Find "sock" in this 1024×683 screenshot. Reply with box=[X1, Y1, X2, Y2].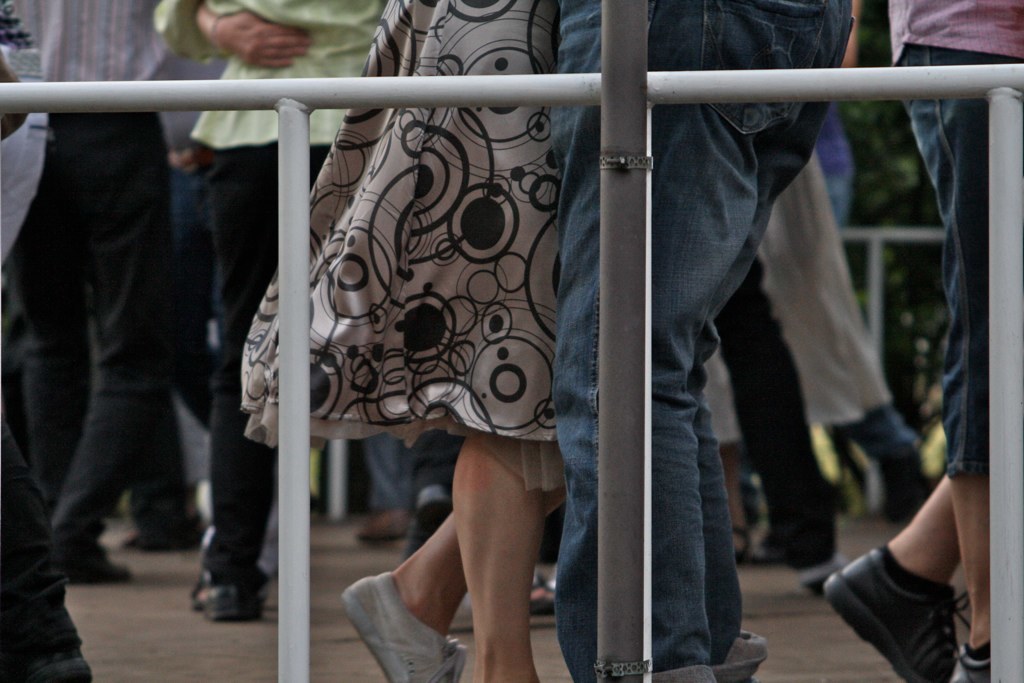
box=[969, 641, 990, 659].
